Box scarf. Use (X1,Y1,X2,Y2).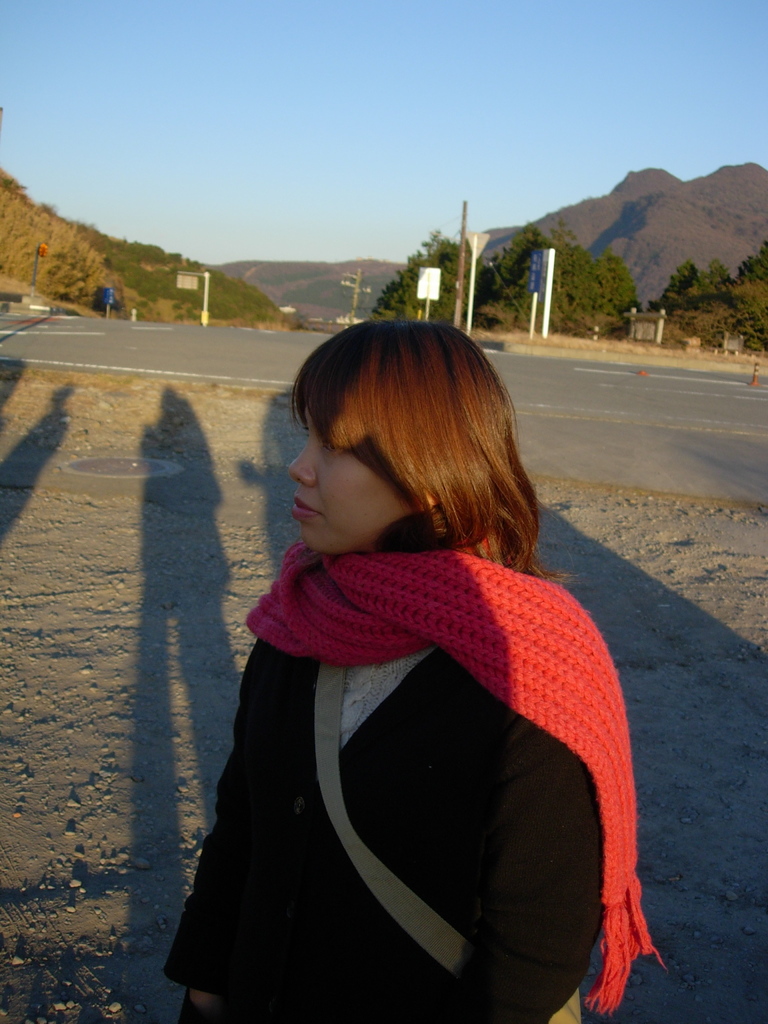
(240,521,673,1020).
